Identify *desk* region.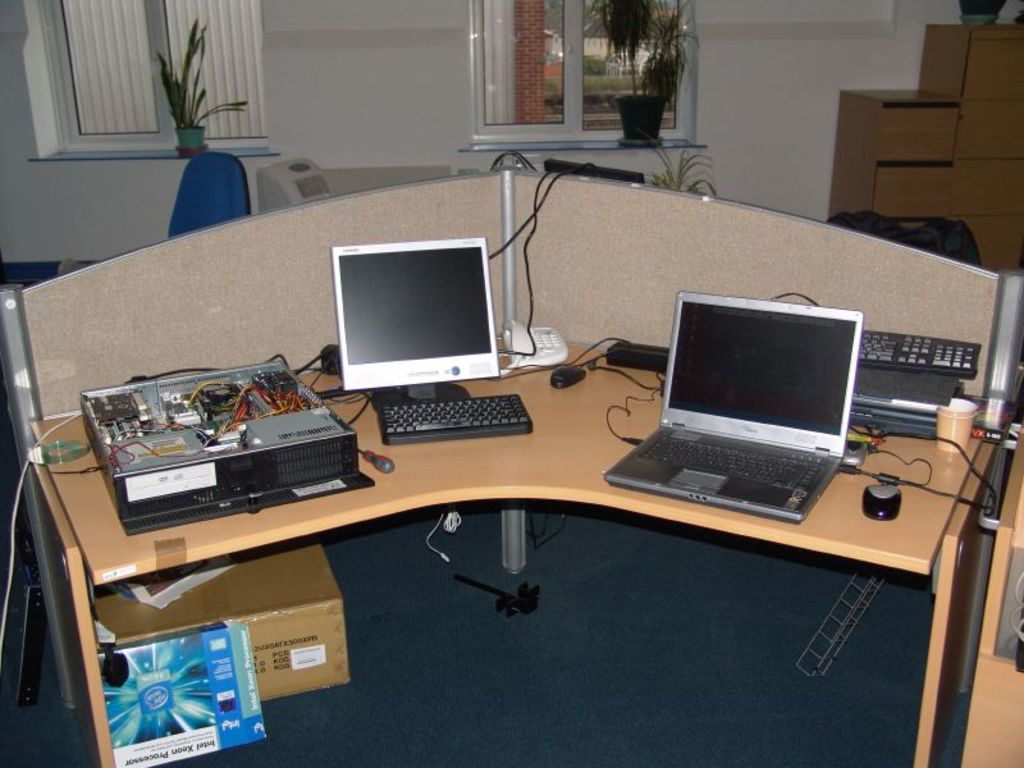
Region: [38,346,995,760].
